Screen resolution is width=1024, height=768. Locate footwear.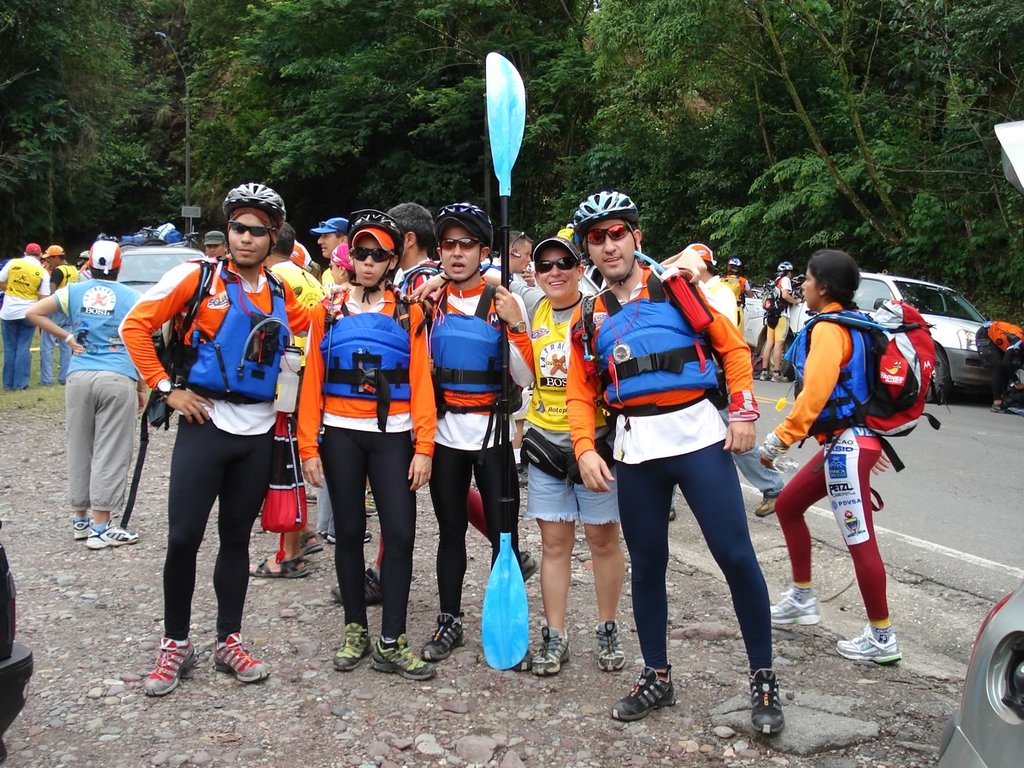
(x1=527, y1=625, x2=571, y2=680).
